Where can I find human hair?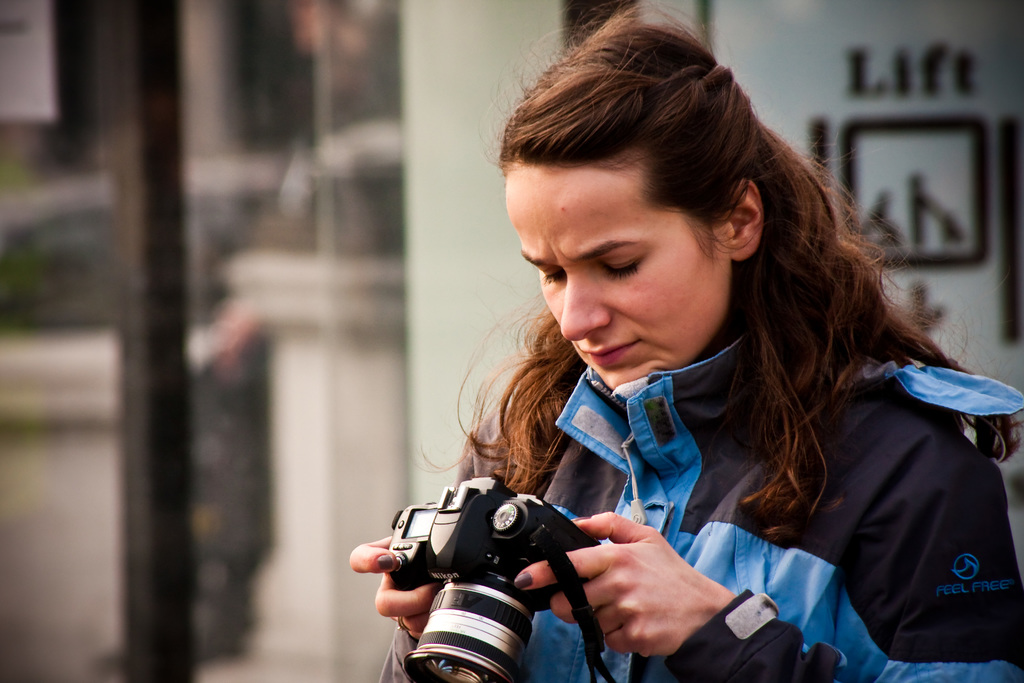
You can find it at <box>456,51,925,524</box>.
